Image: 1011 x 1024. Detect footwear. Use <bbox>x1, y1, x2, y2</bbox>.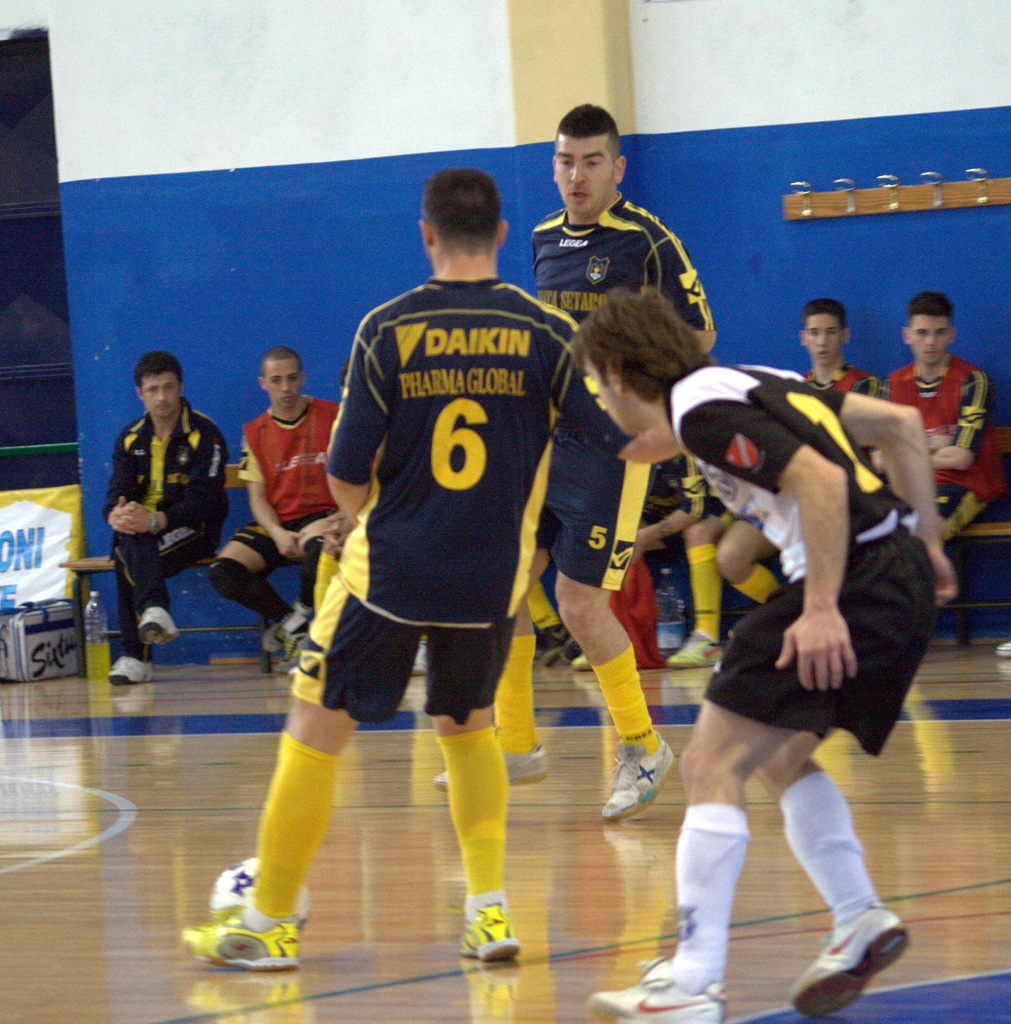
<bbox>108, 657, 147, 678</bbox>.
